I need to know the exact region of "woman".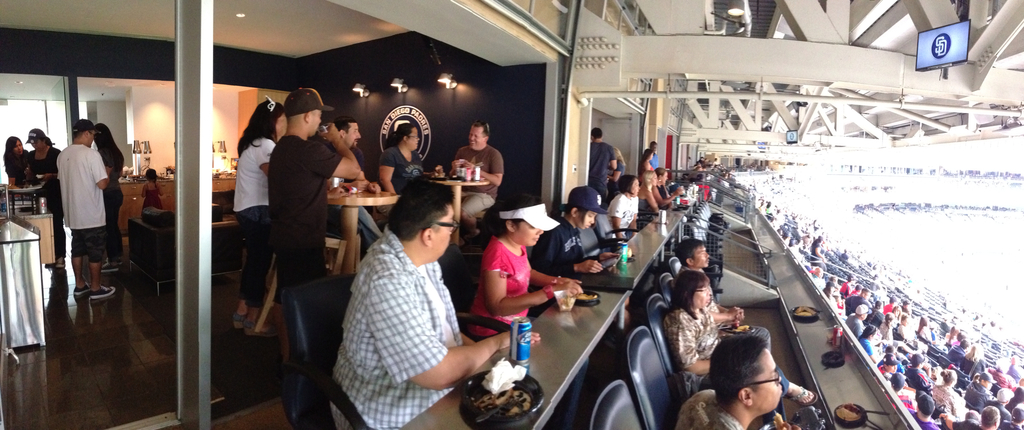
Region: [810, 236, 829, 270].
